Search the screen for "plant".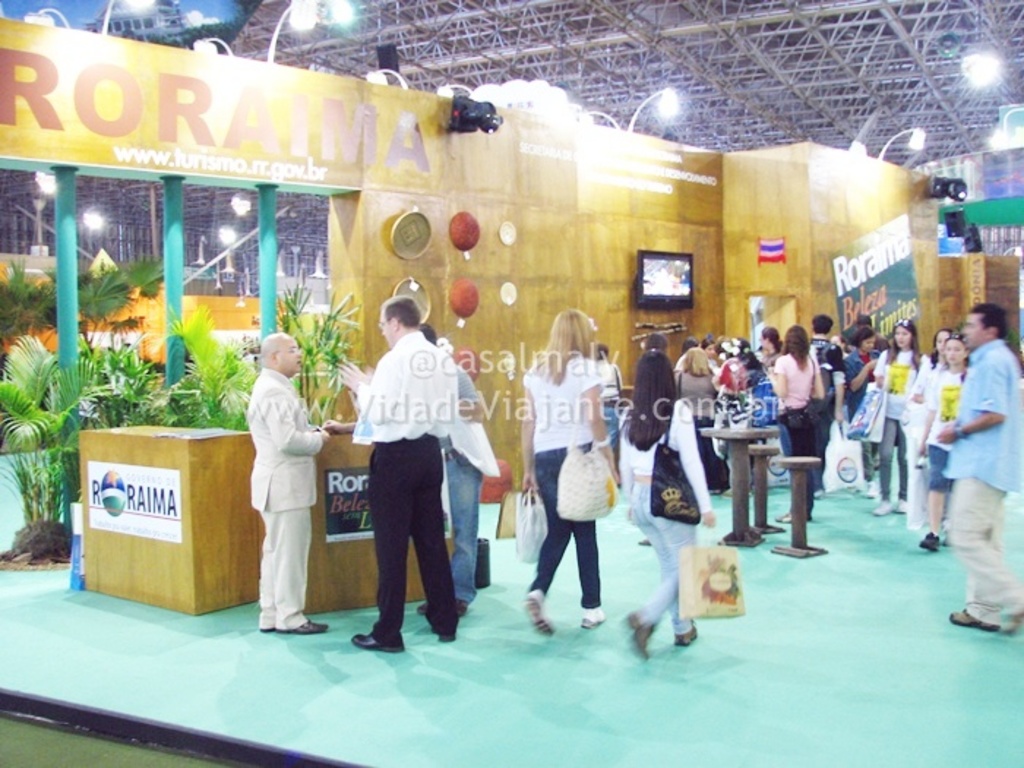
Found at (0,262,56,347).
